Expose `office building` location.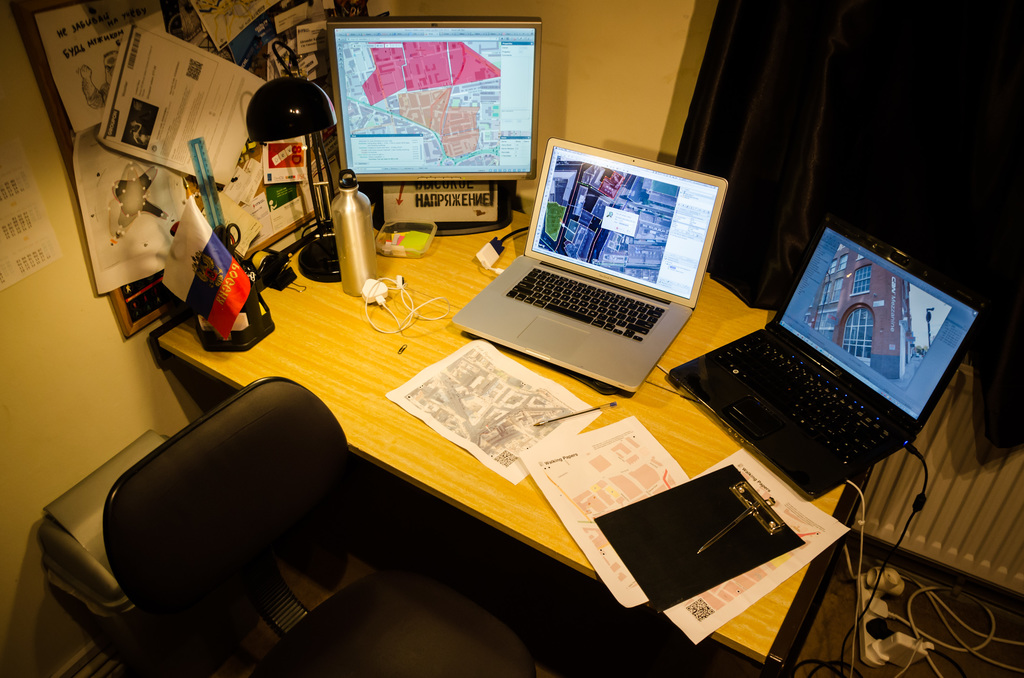
Exposed at region(38, 29, 987, 625).
